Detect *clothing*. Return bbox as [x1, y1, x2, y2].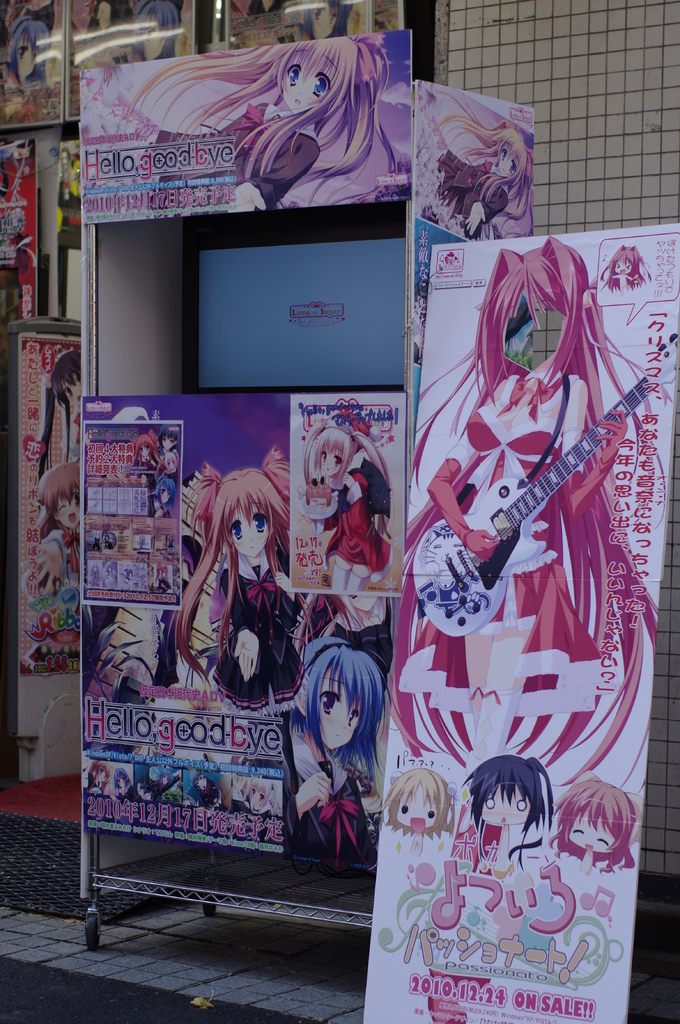
[209, 565, 306, 708].
